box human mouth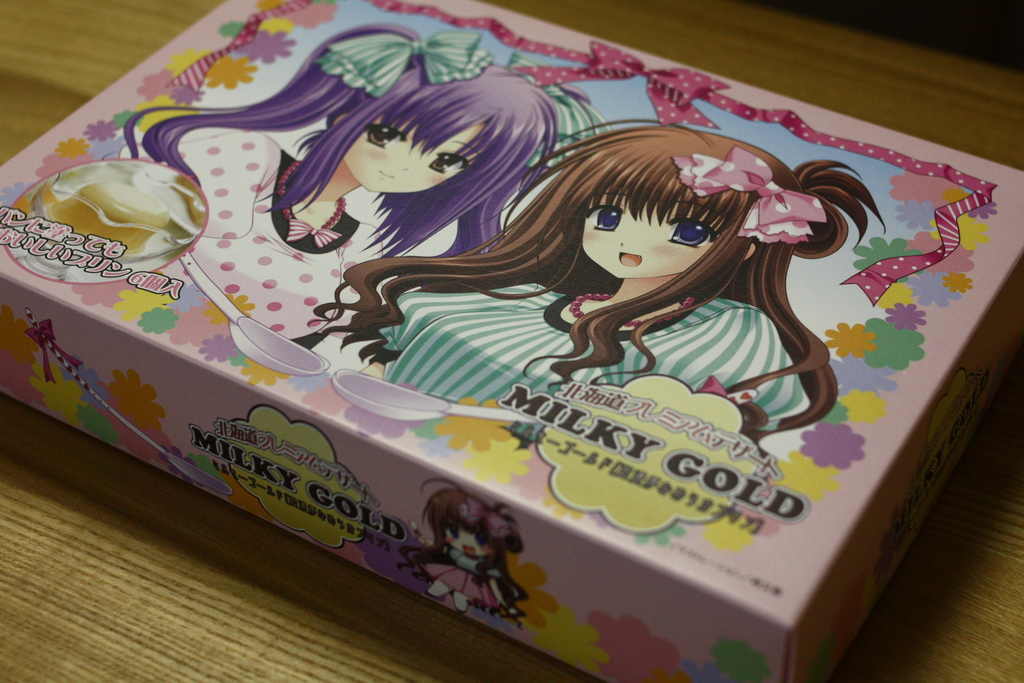
Rect(620, 247, 637, 267)
